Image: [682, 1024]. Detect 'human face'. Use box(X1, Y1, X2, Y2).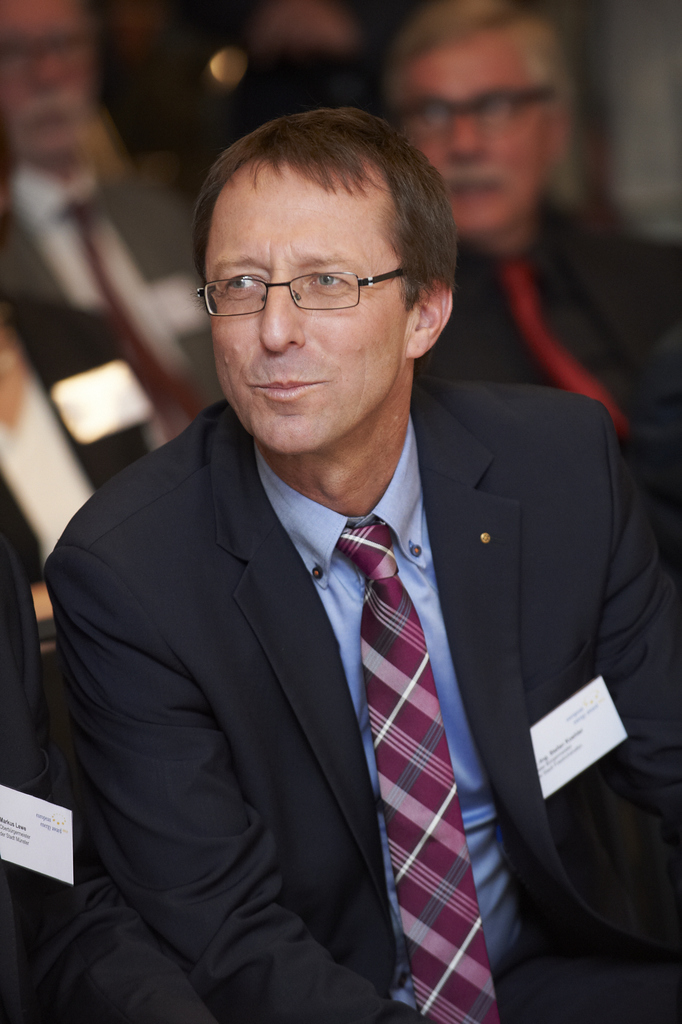
box(208, 158, 415, 449).
